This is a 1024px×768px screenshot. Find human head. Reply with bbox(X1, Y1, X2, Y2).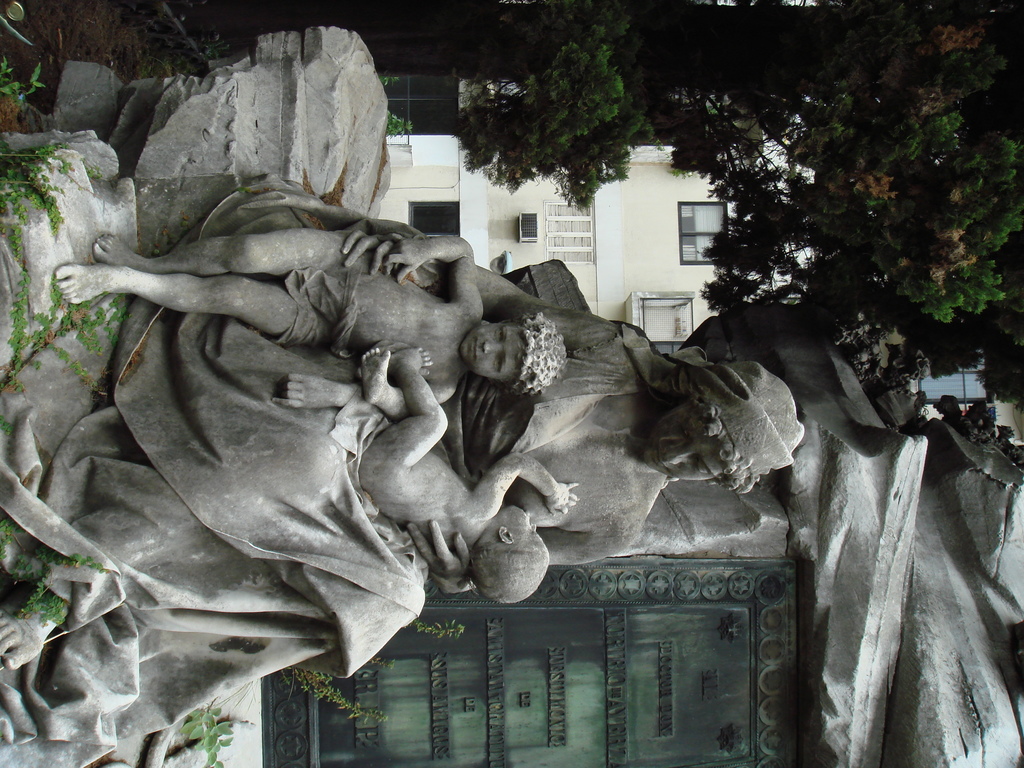
bbox(644, 362, 803, 479).
